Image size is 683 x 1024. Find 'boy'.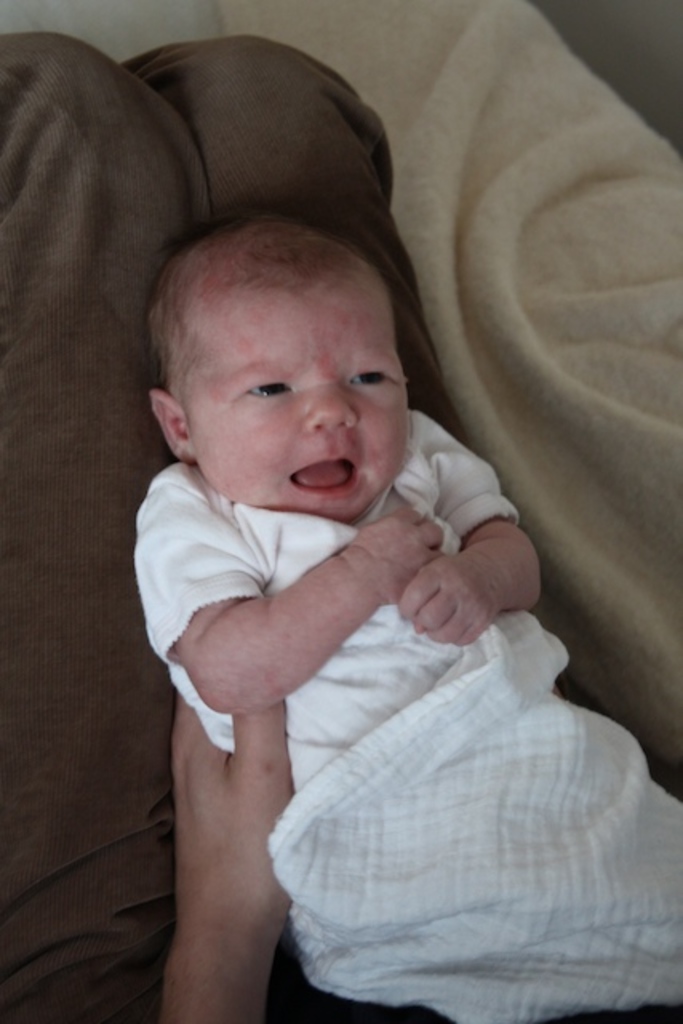
[x1=72, y1=58, x2=569, y2=1021].
